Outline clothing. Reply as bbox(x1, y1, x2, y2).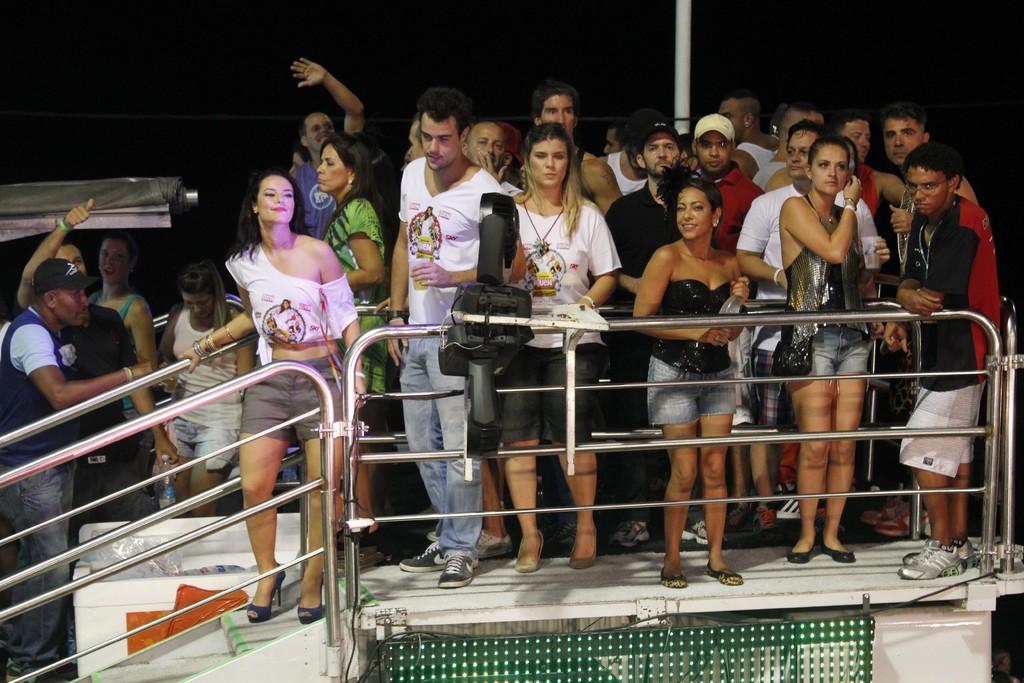
bbox(783, 193, 872, 378).
